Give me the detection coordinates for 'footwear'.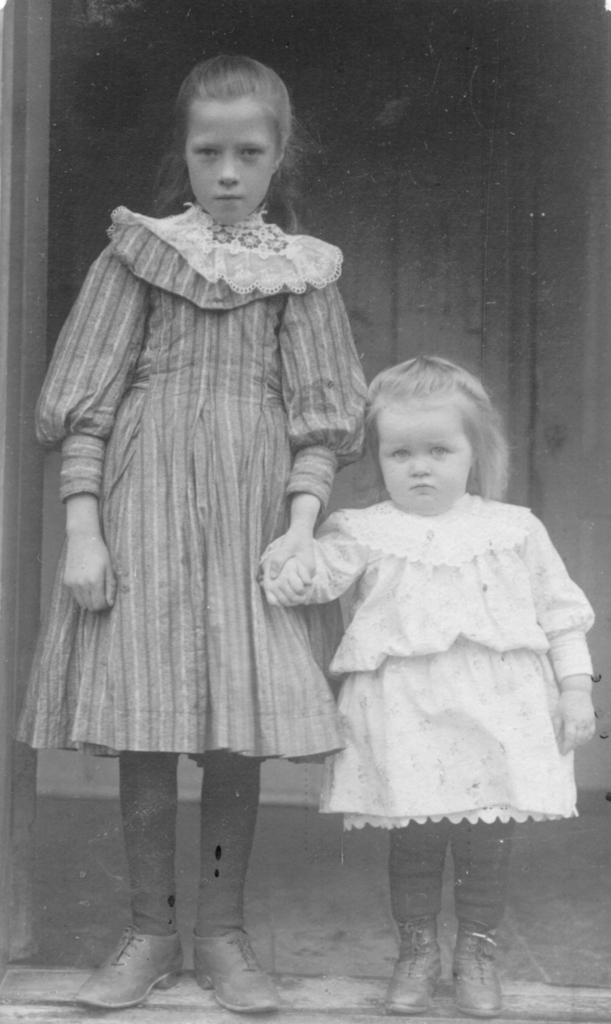
region(377, 931, 436, 1017).
